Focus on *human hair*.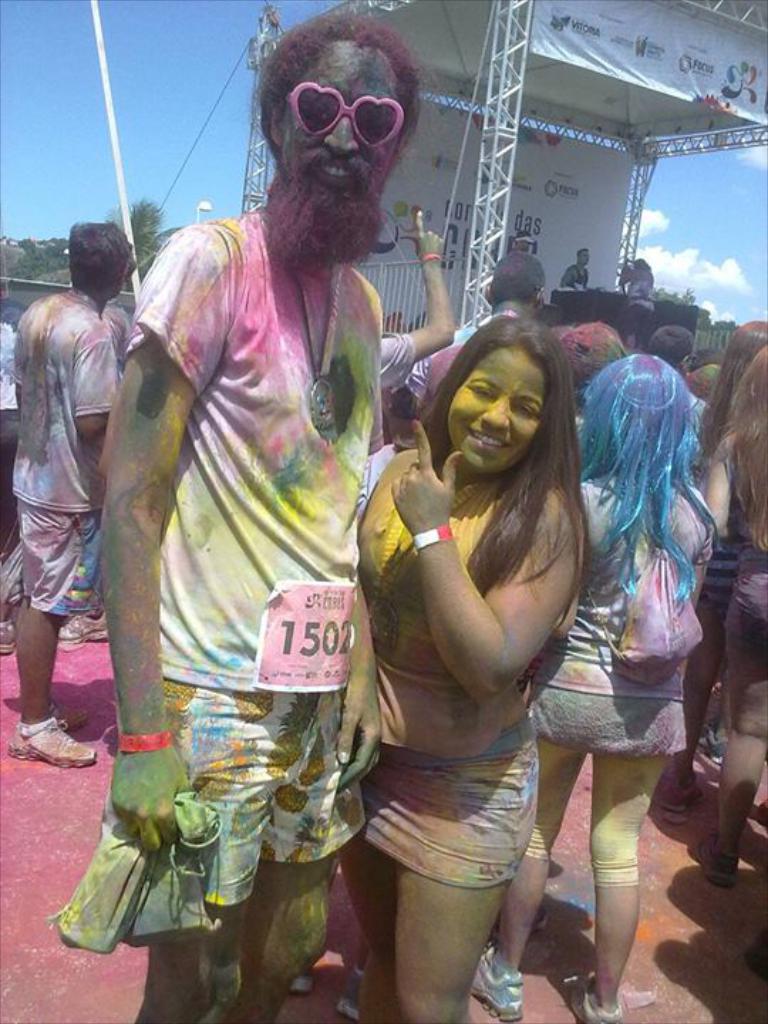
Focused at (x1=563, y1=321, x2=629, y2=387).
